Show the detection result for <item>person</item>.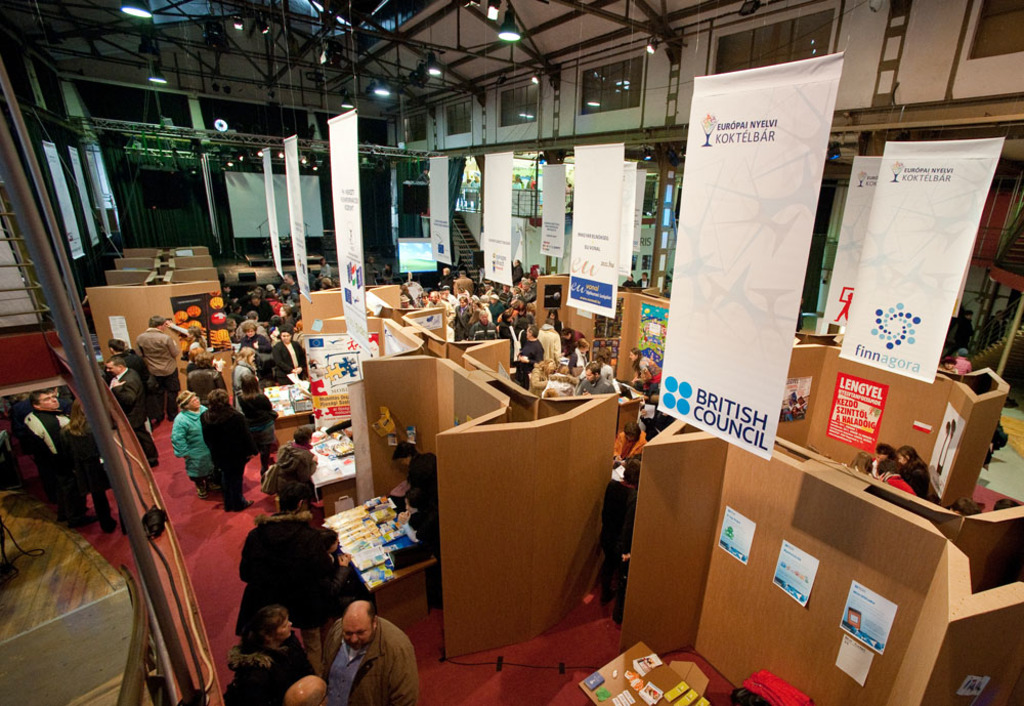
<bbox>223, 600, 316, 705</bbox>.
